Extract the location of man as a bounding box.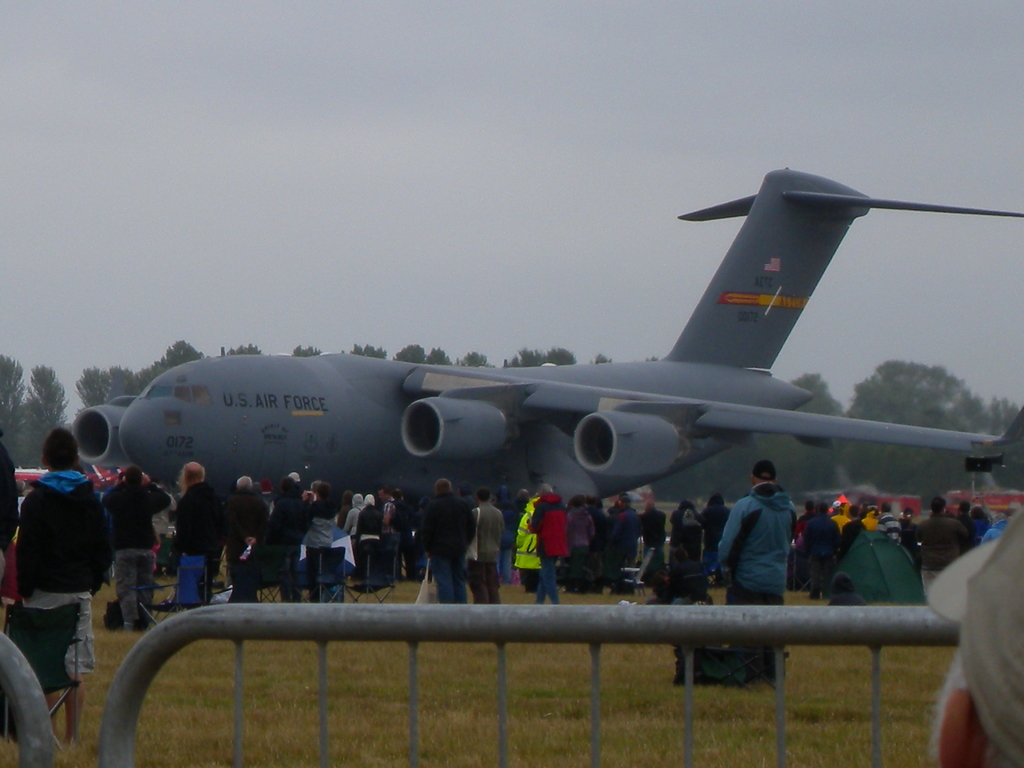
637/494/664/609.
